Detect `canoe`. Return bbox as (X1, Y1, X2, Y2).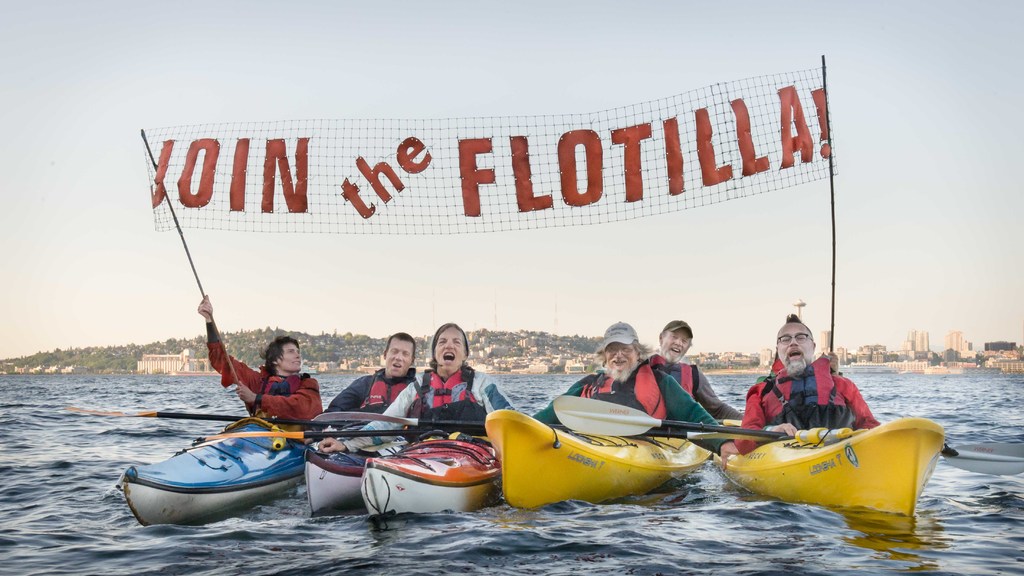
(481, 408, 711, 502).
